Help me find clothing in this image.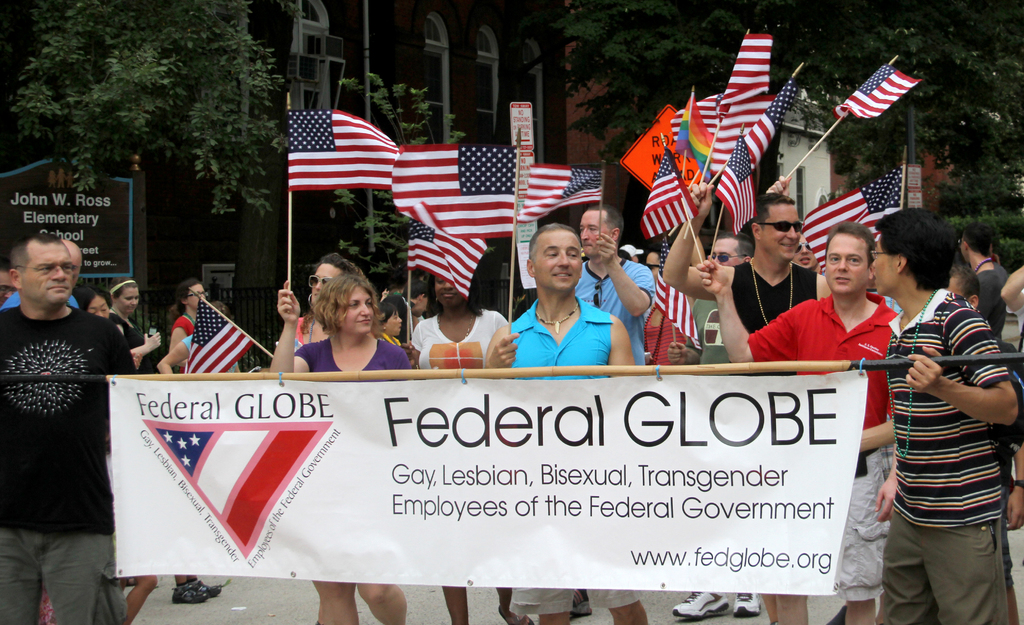
Found it: 0:305:131:624.
